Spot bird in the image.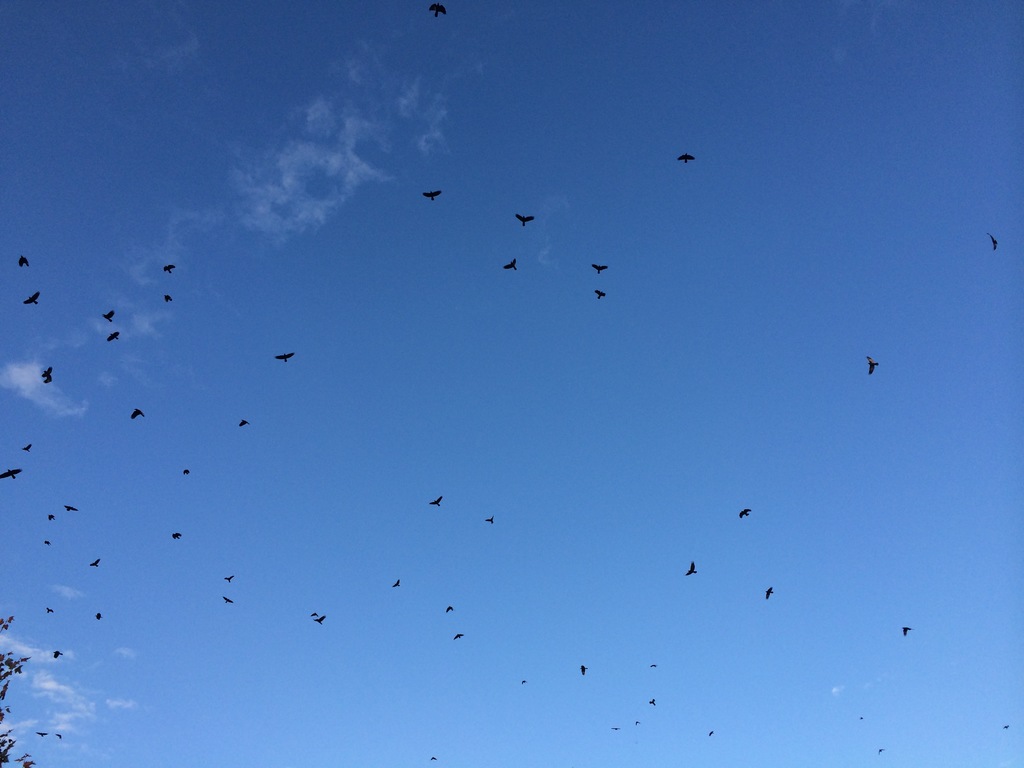
bird found at region(489, 515, 495, 528).
